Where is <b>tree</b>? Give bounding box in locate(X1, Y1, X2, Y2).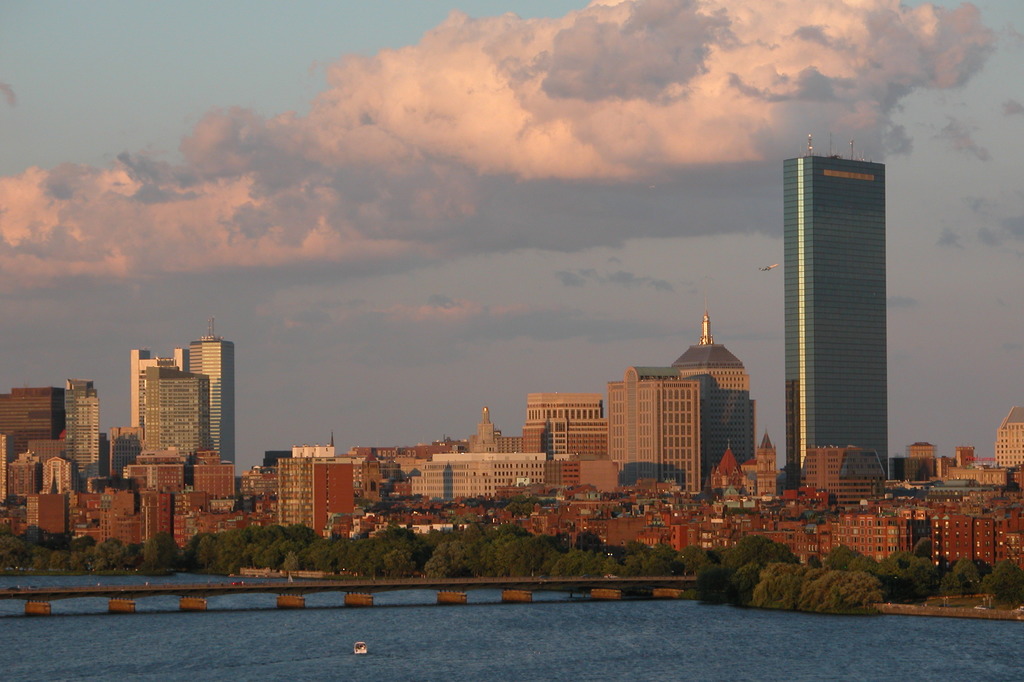
locate(273, 520, 301, 565).
